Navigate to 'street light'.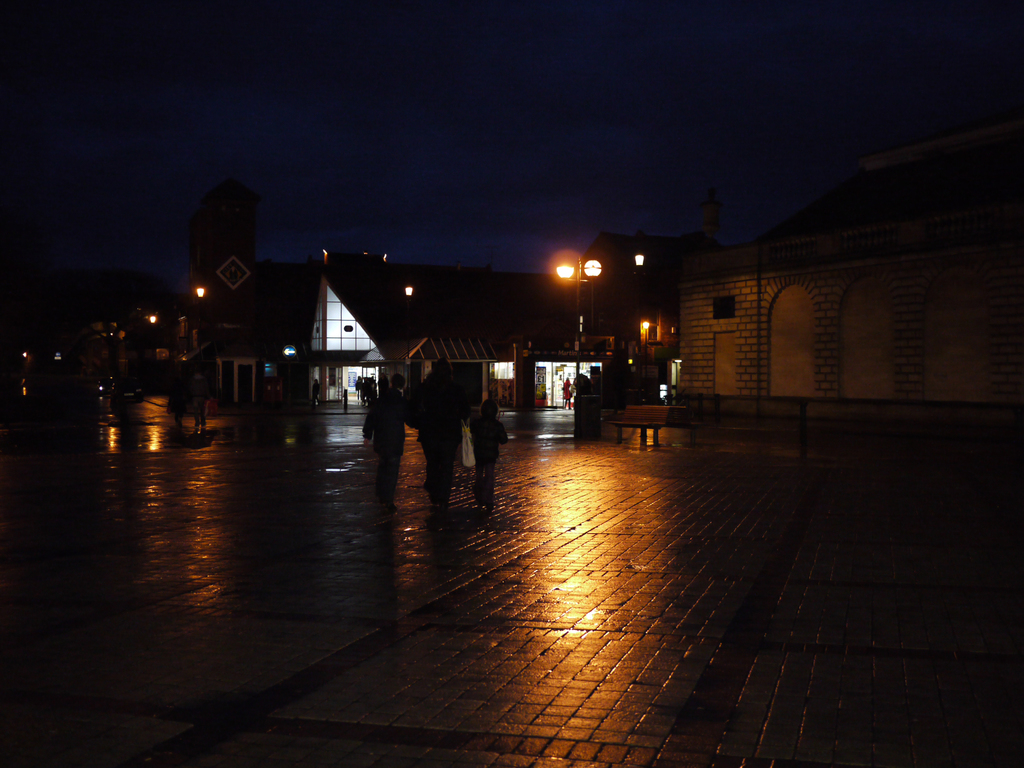
Navigation target: region(633, 248, 644, 388).
